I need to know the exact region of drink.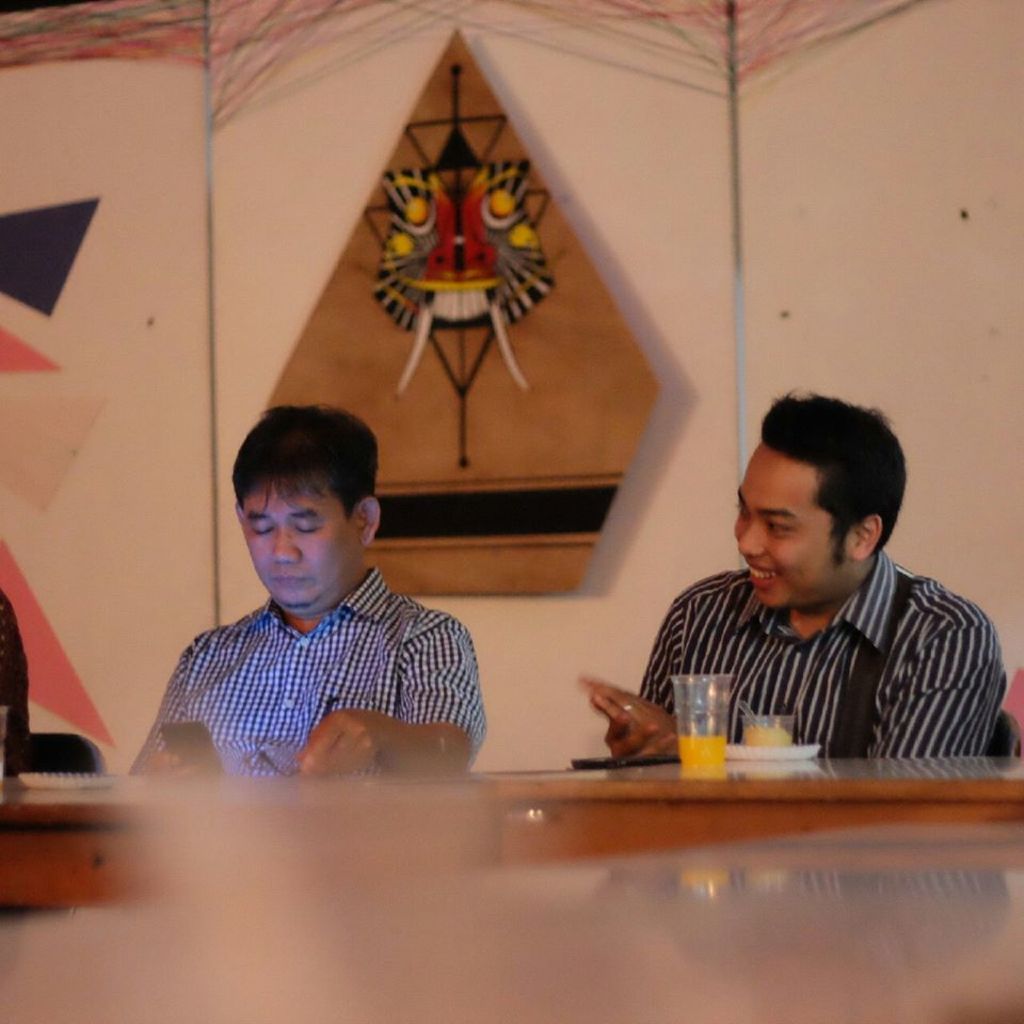
Region: 676,737,726,779.
